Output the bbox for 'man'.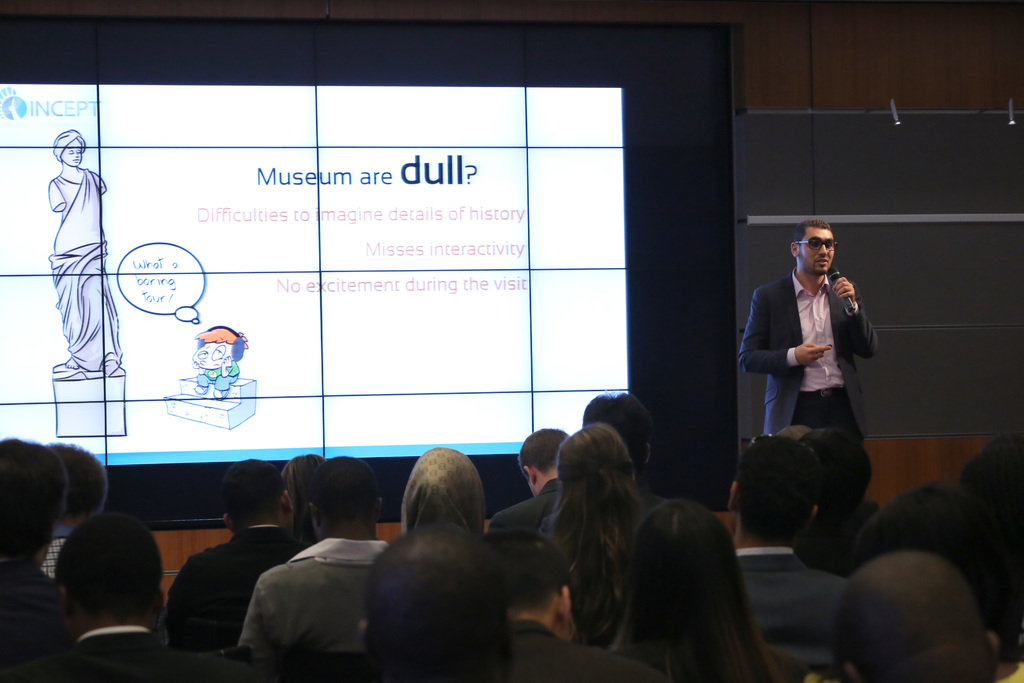
[x1=955, y1=431, x2=1023, y2=545].
